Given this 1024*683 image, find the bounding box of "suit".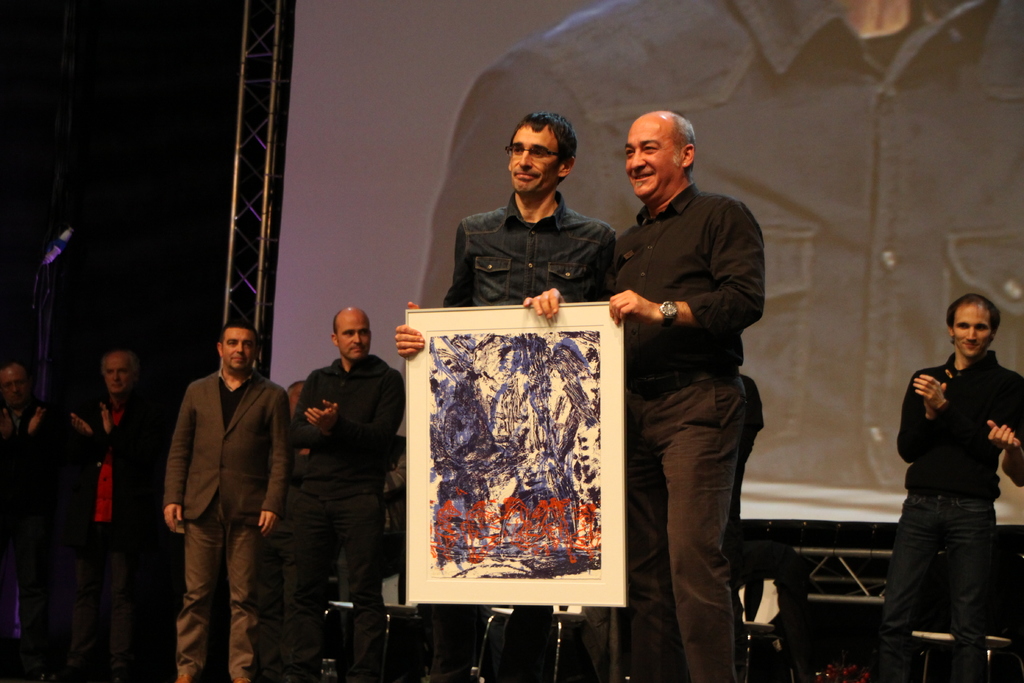
Rect(164, 365, 291, 682).
